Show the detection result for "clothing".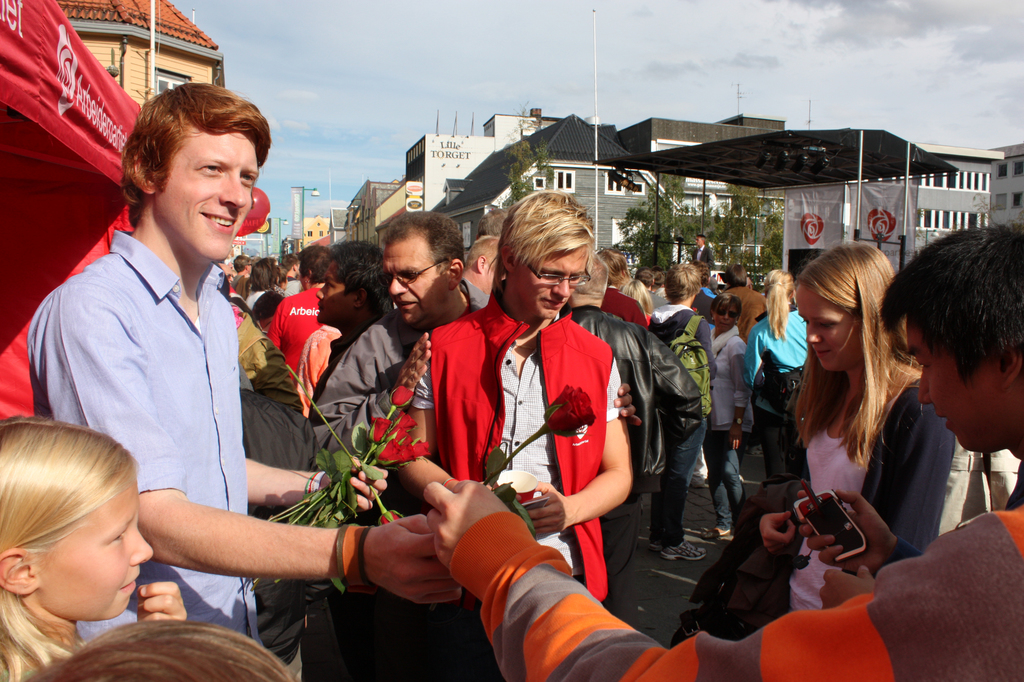
{"x1": 599, "y1": 277, "x2": 644, "y2": 324}.
